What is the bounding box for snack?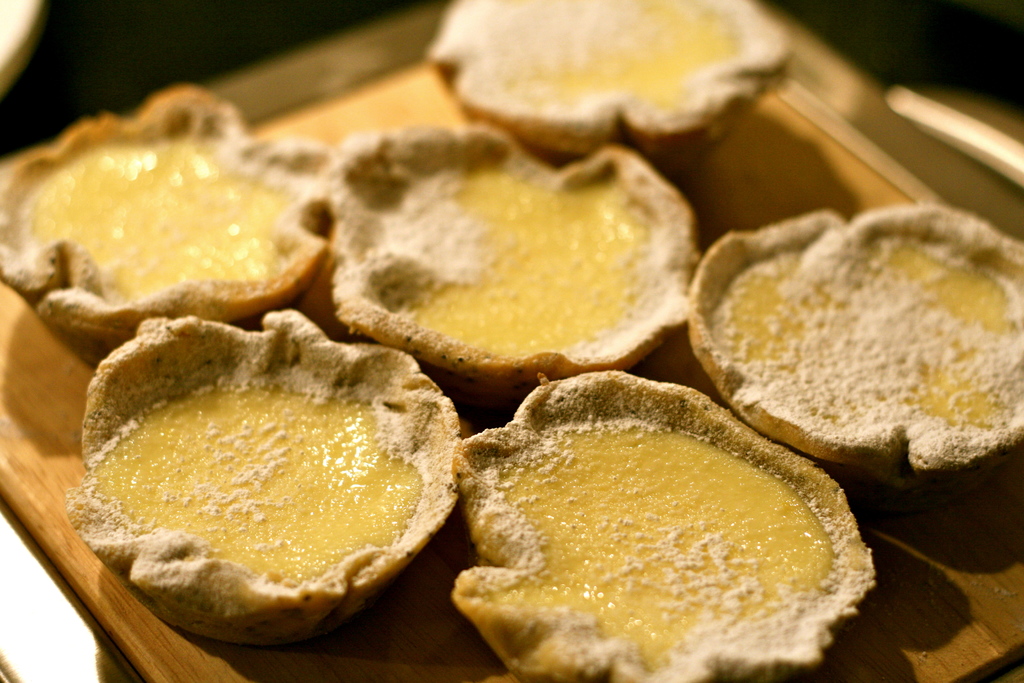
rect(446, 370, 876, 682).
